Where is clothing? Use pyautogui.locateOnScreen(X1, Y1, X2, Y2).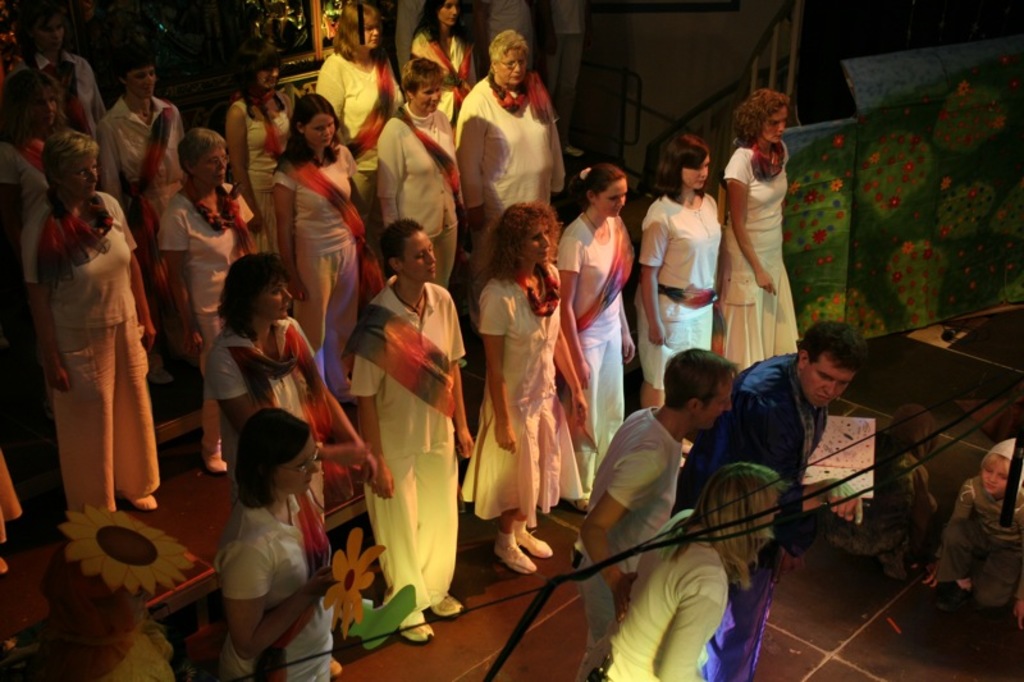
pyautogui.locateOnScreen(719, 137, 808, 384).
